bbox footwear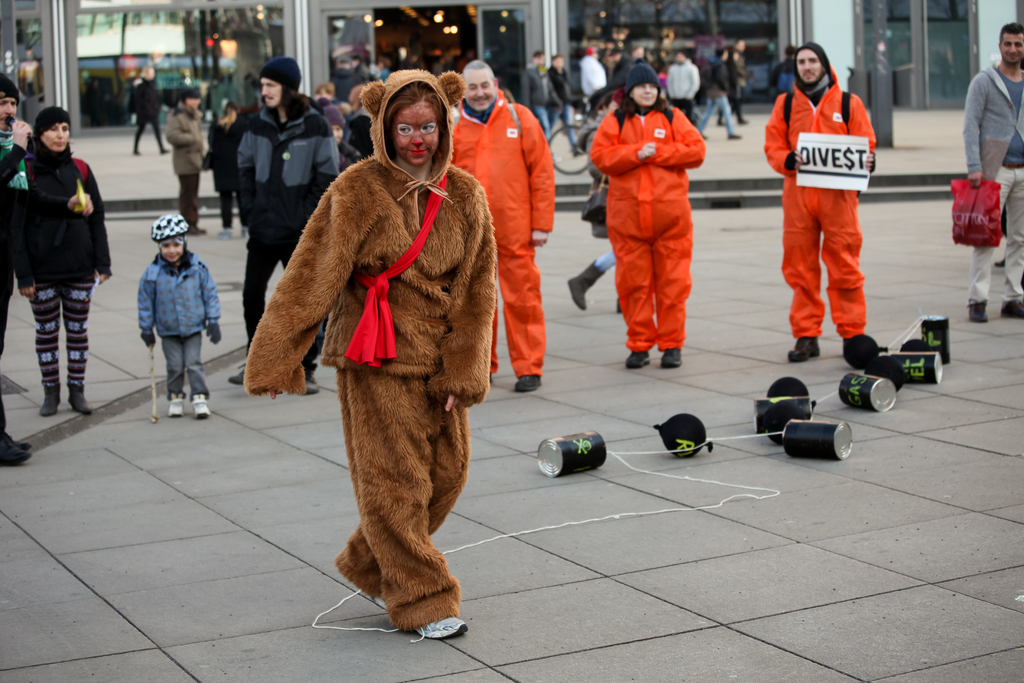
detection(792, 334, 819, 359)
